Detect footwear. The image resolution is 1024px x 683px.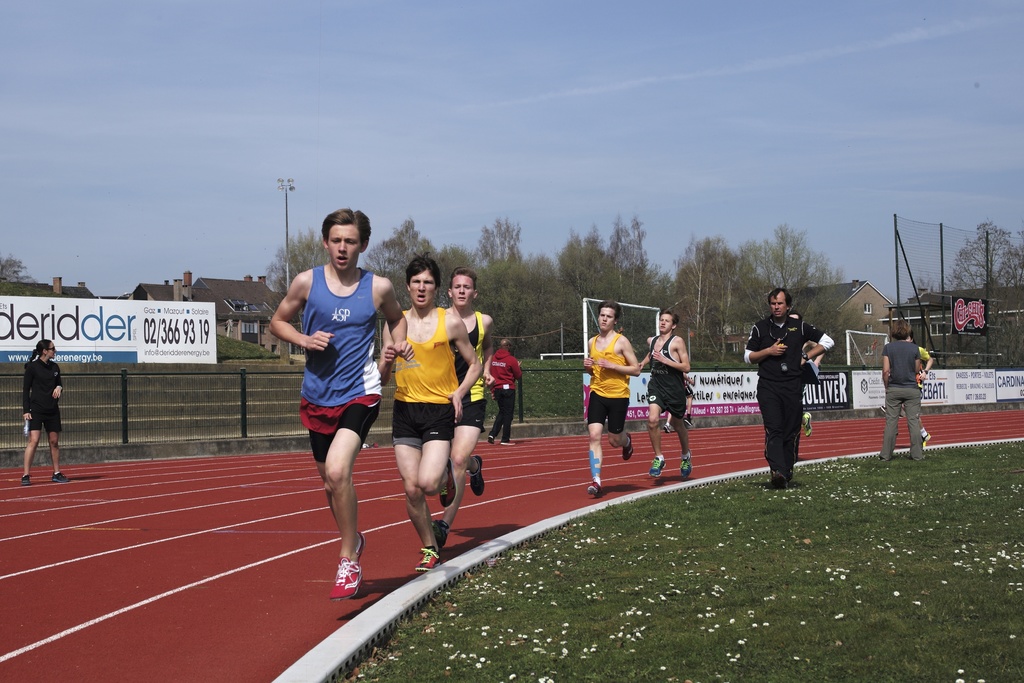
650,456,666,477.
